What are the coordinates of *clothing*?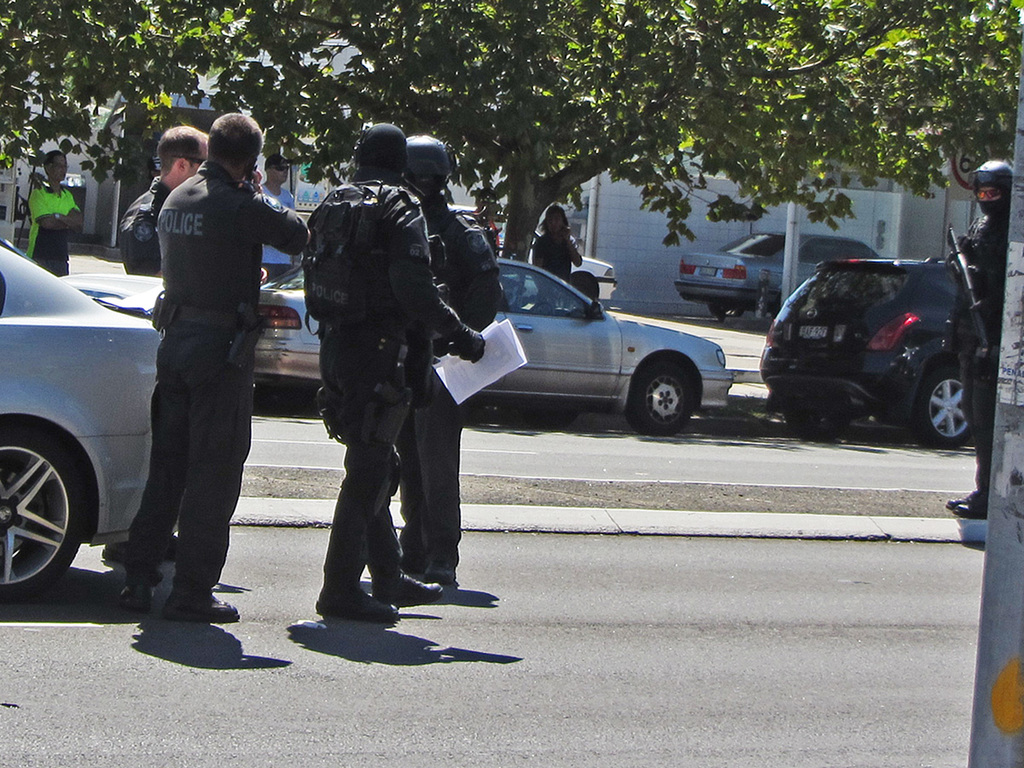
[119,175,168,272].
